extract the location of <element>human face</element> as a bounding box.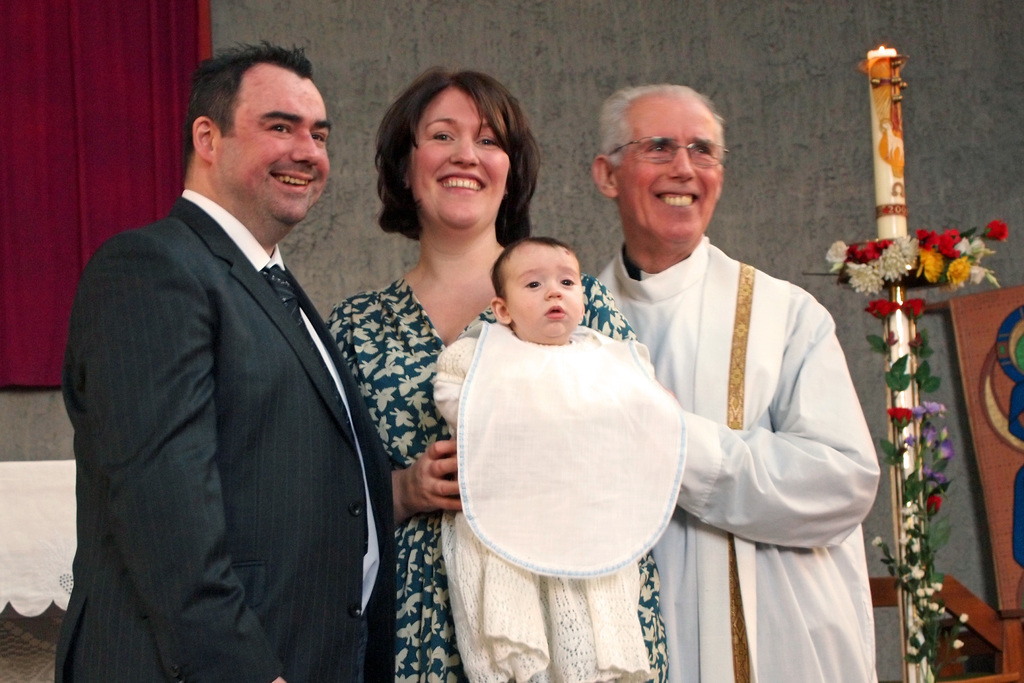
[x1=507, y1=244, x2=586, y2=339].
